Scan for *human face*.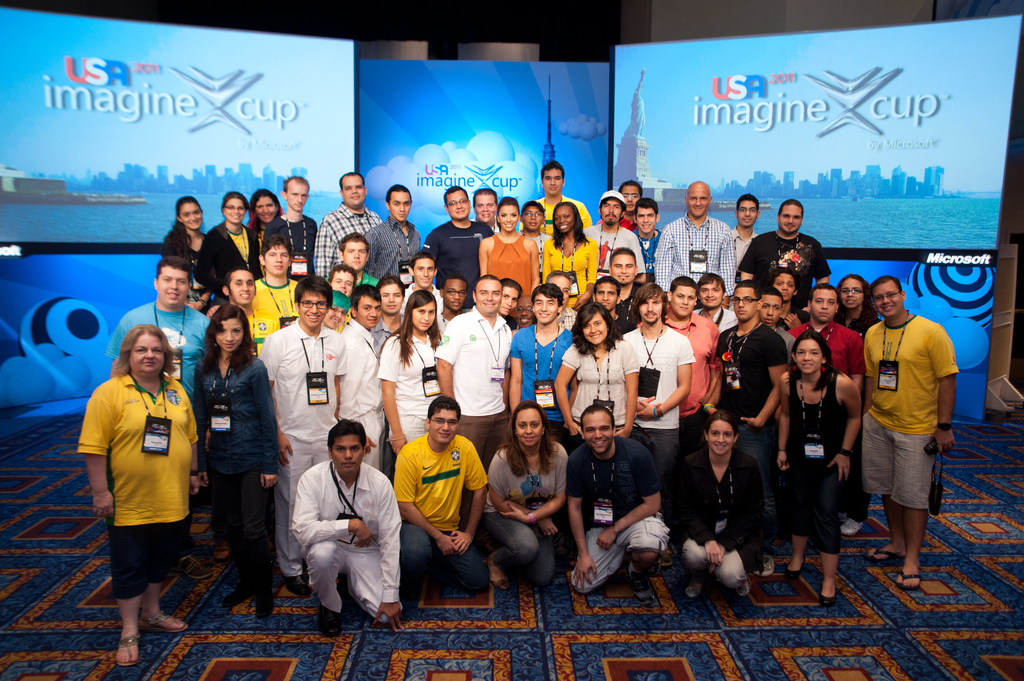
Scan result: [581, 312, 606, 346].
